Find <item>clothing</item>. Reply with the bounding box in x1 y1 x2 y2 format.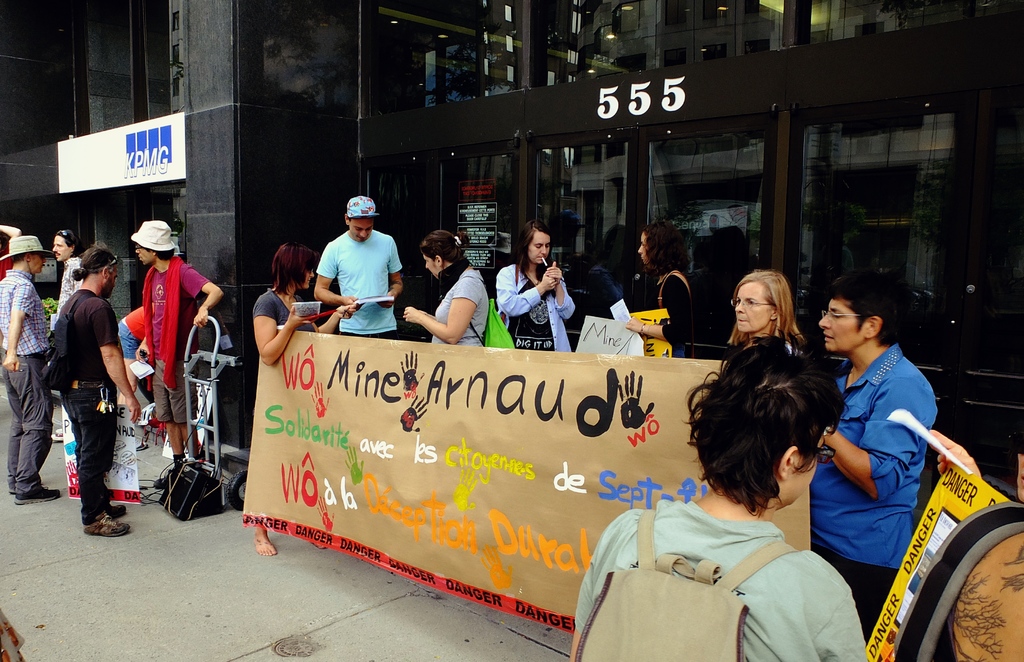
493 263 572 352.
